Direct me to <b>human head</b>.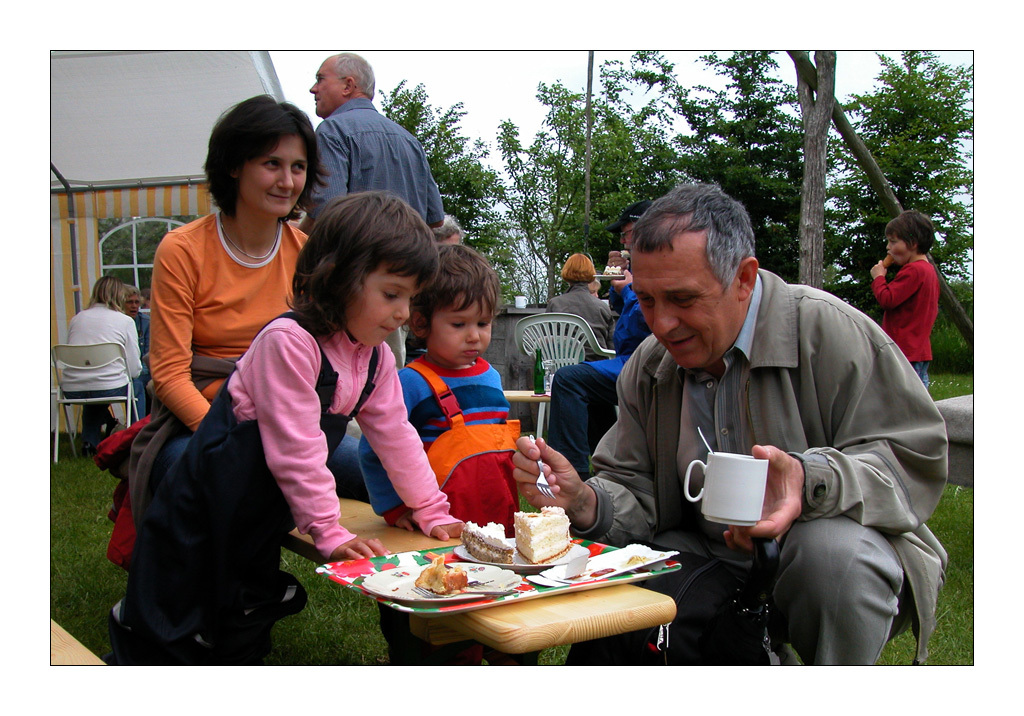
Direction: (186,85,322,234).
